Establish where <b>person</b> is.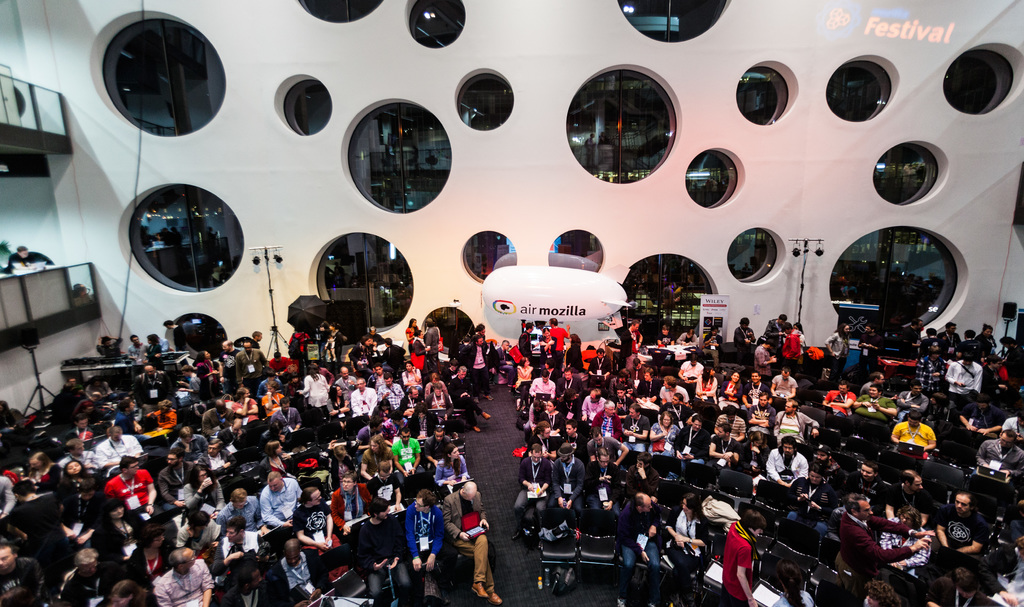
Established at (657, 325, 675, 346).
